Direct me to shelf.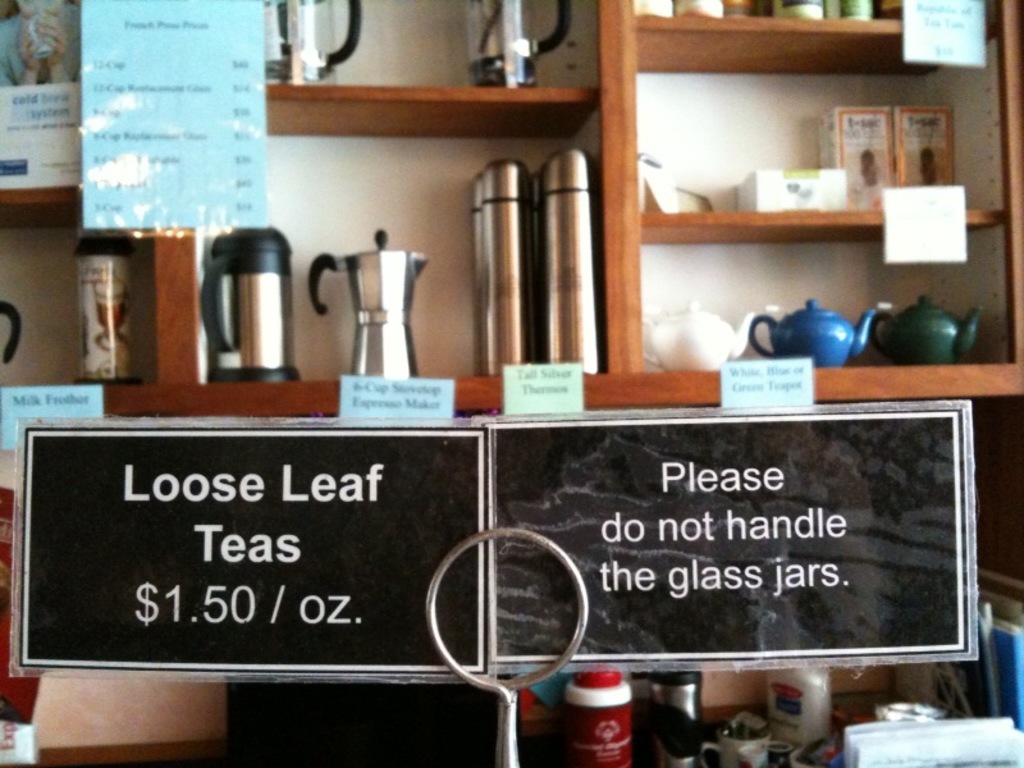
Direction: <region>584, 229, 1023, 411</region>.
